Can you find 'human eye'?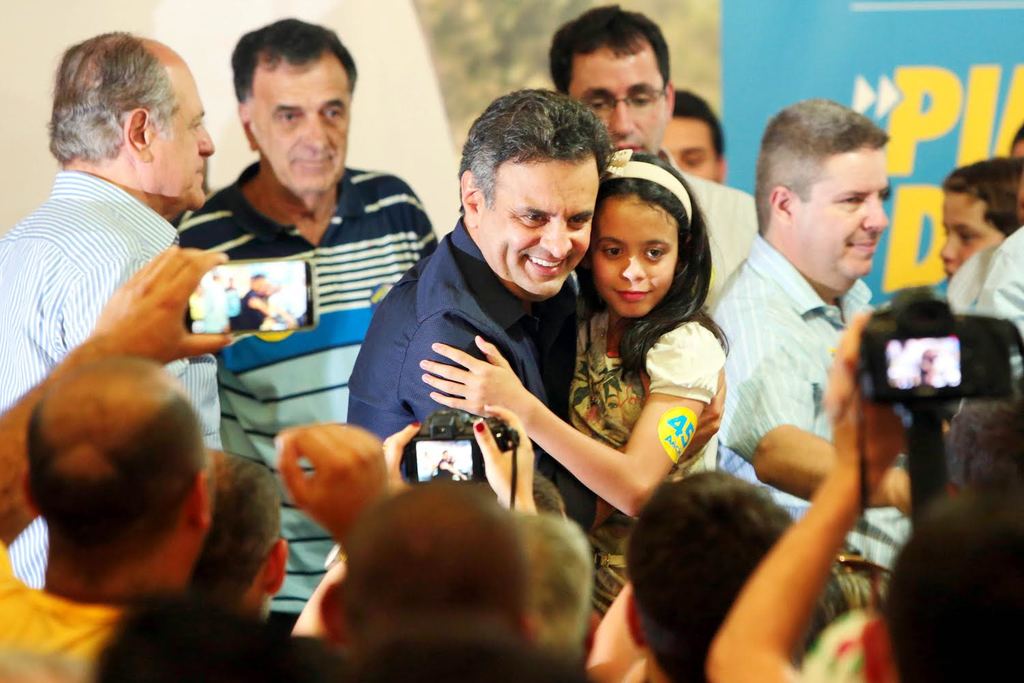
Yes, bounding box: (left=189, top=118, right=208, bottom=134).
